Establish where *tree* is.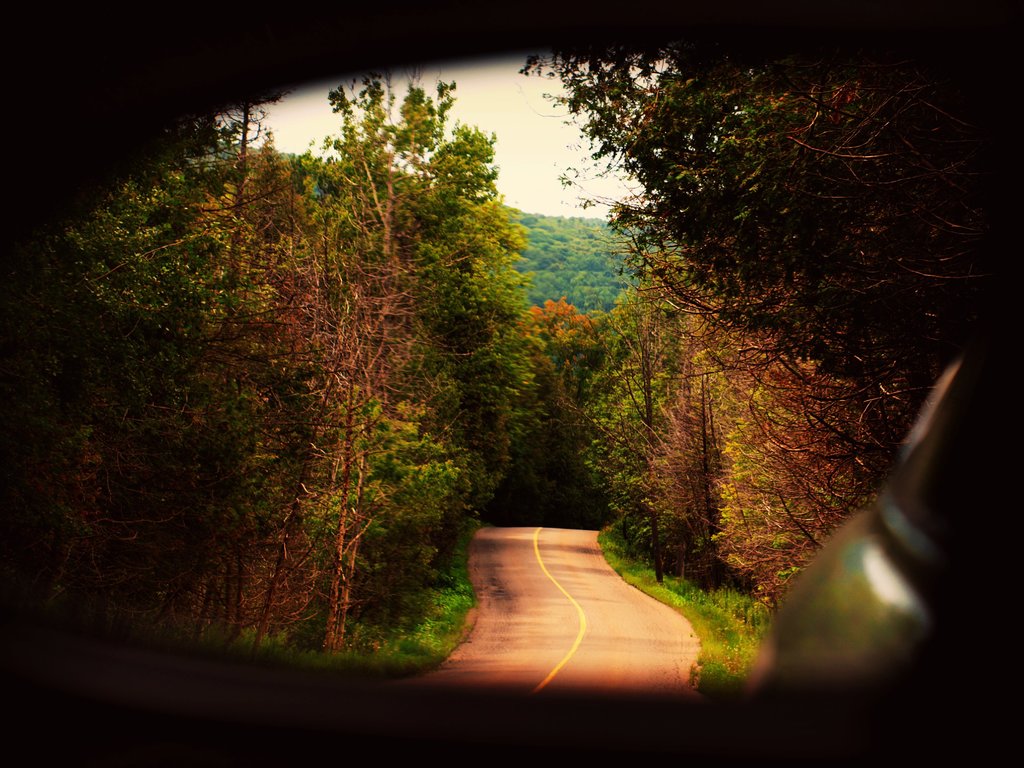
Established at (x1=499, y1=292, x2=586, y2=524).
